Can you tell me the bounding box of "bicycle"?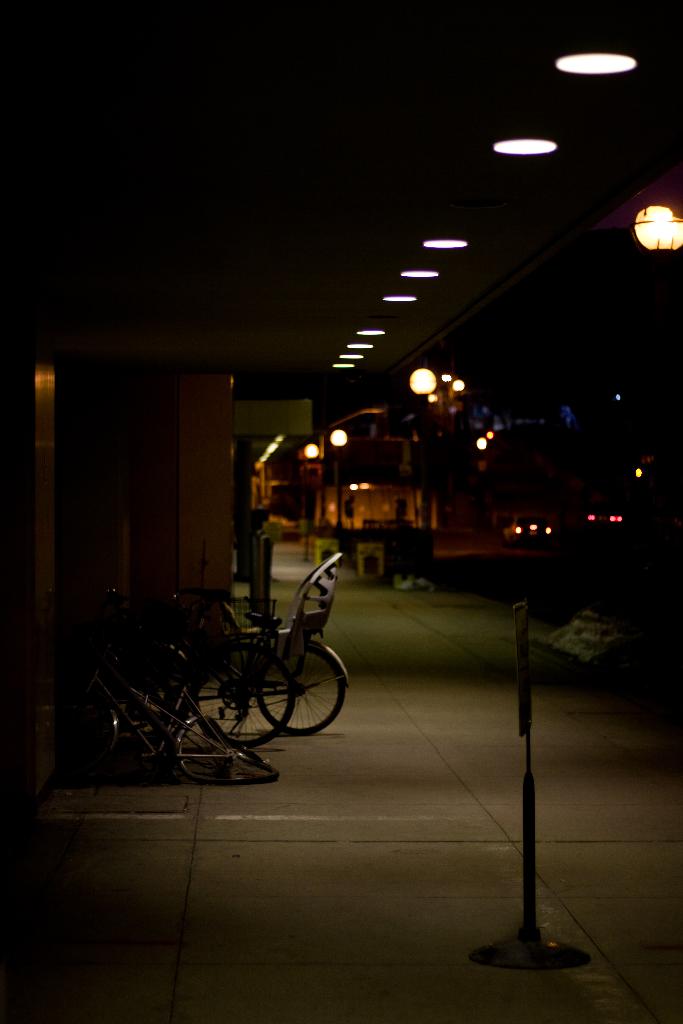
pyautogui.locateOnScreen(52, 607, 281, 784).
